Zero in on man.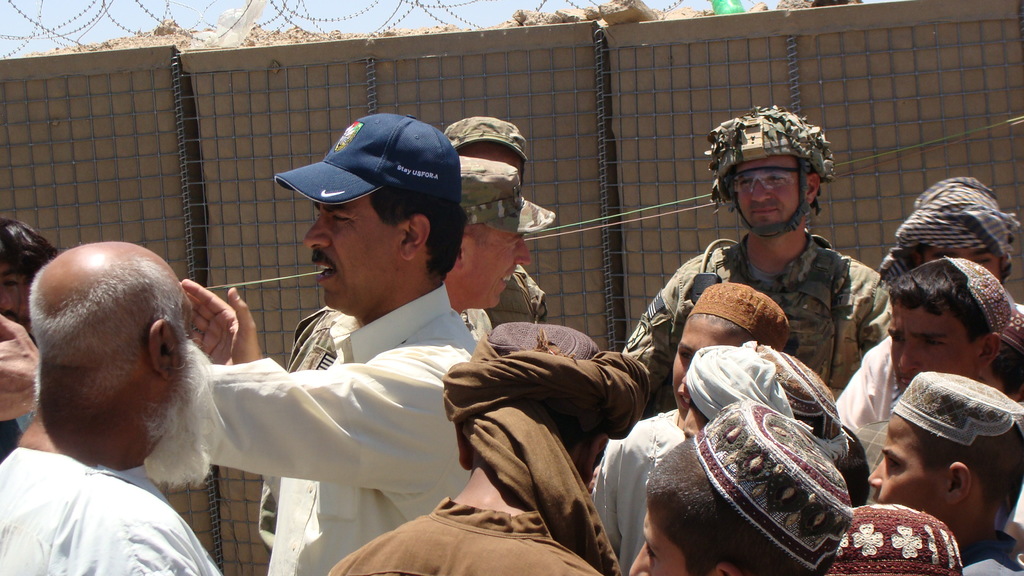
Zeroed in: 614,104,894,396.
